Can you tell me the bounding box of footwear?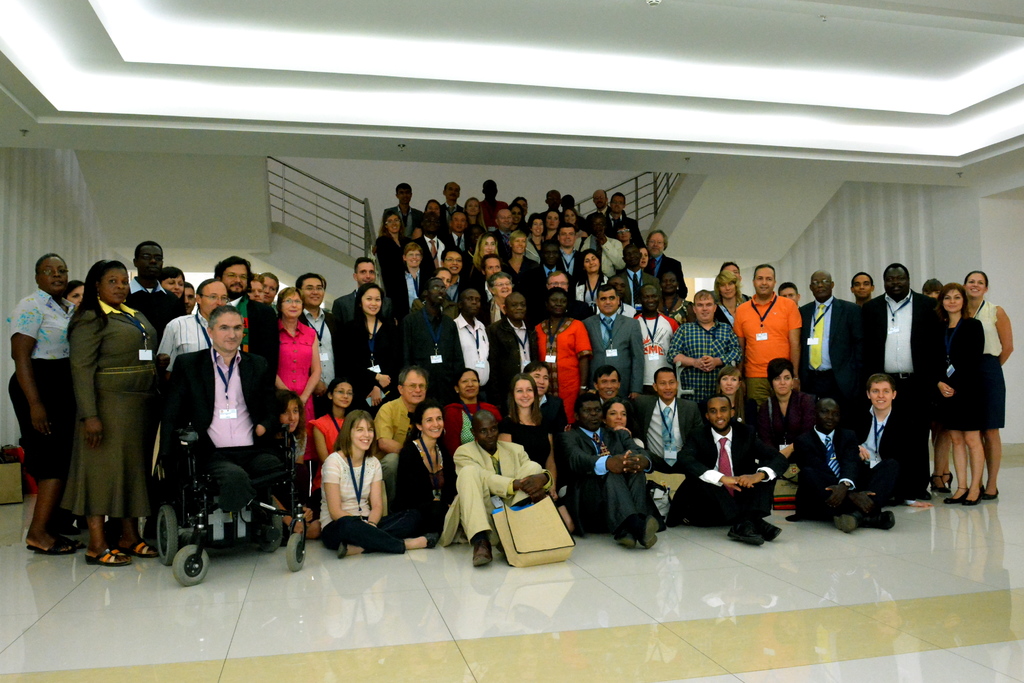
468 529 499 571.
